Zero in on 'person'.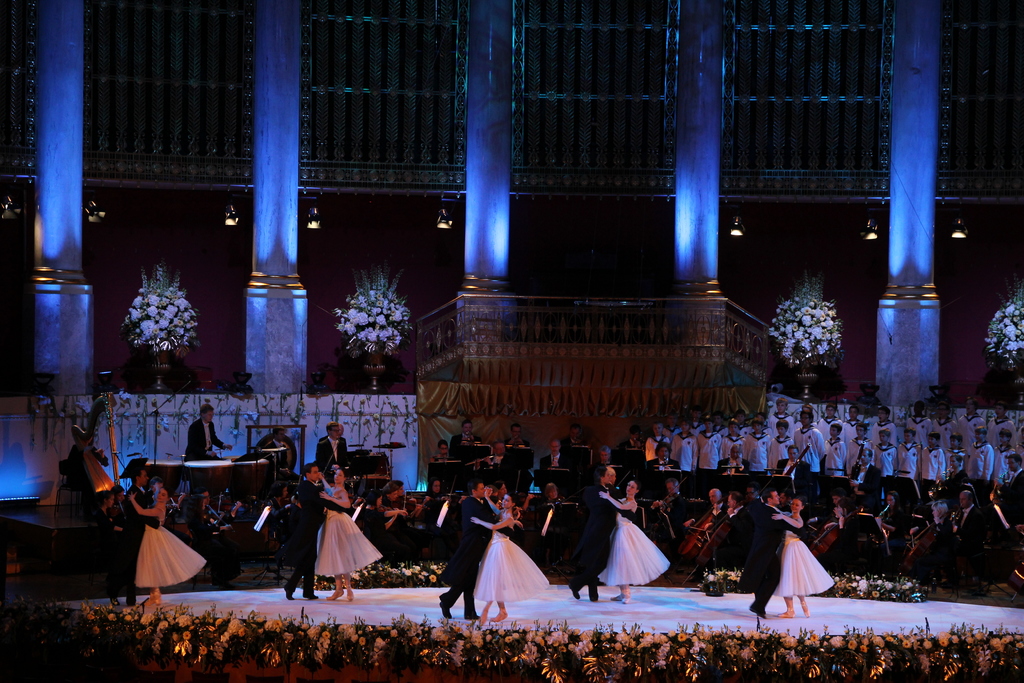
Zeroed in: [64, 440, 109, 517].
